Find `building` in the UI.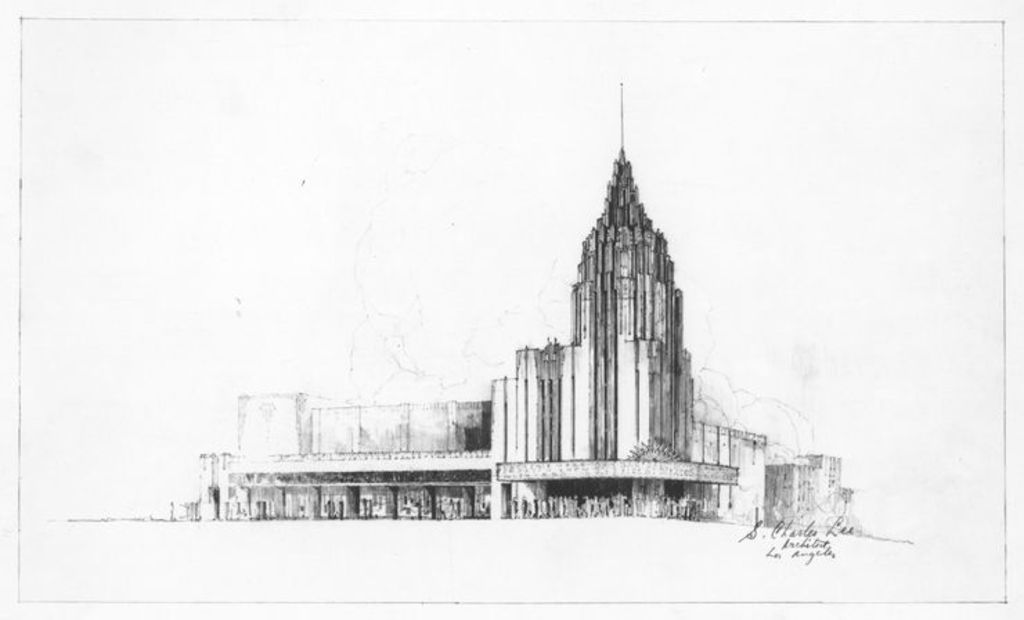
UI element at bbox=[166, 143, 854, 533].
